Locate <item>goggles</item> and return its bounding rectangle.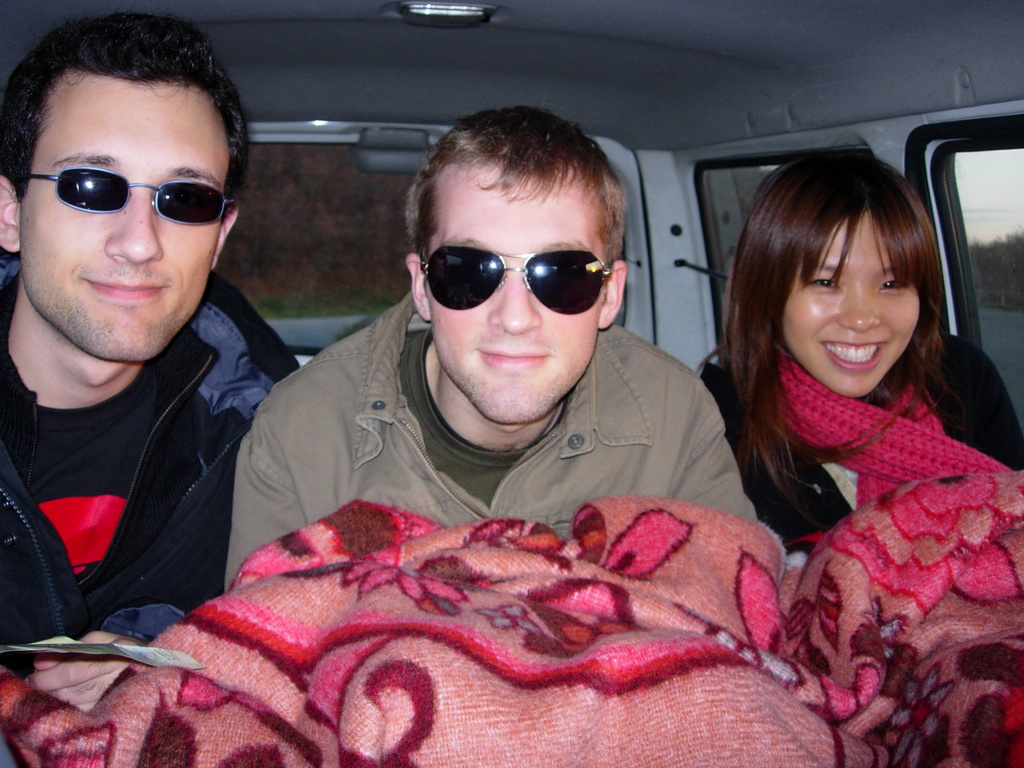
18,163,239,225.
